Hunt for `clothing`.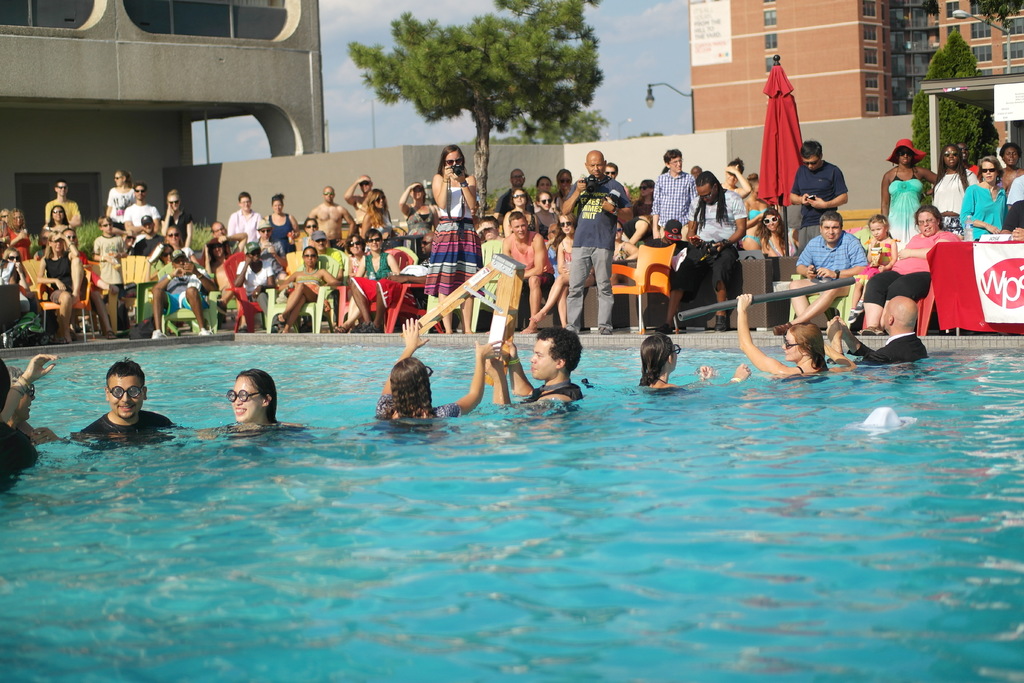
Hunted down at crop(636, 193, 668, 247).
